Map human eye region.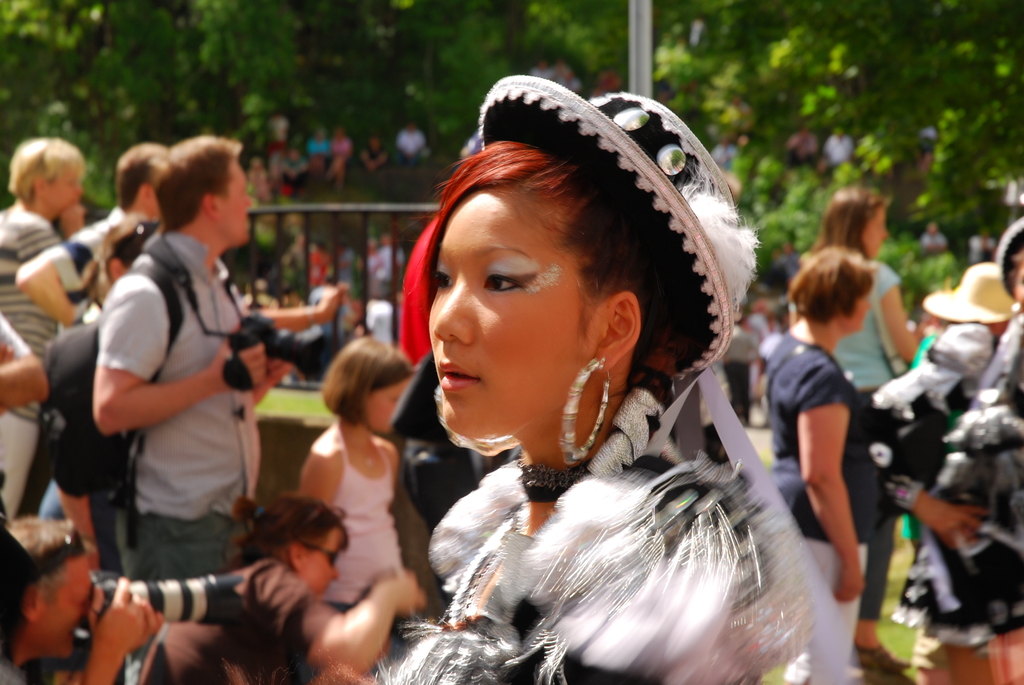
Mapped to 429,265,455,295.
